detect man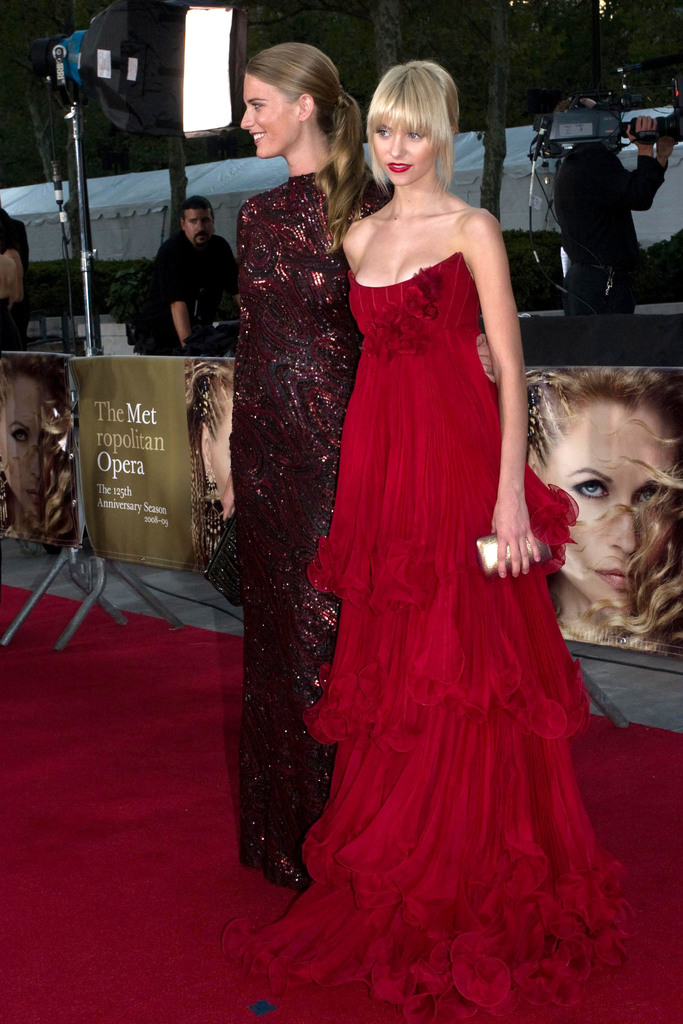
138/198/240/365
